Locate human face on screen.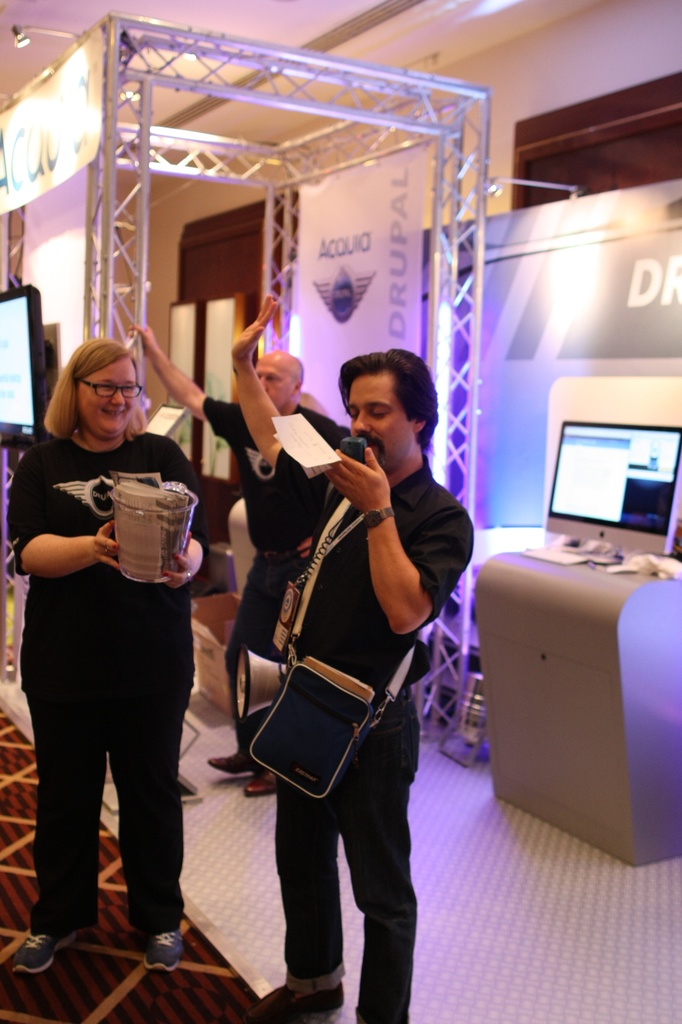
On screen at <box>344,364,412,471</box>.
